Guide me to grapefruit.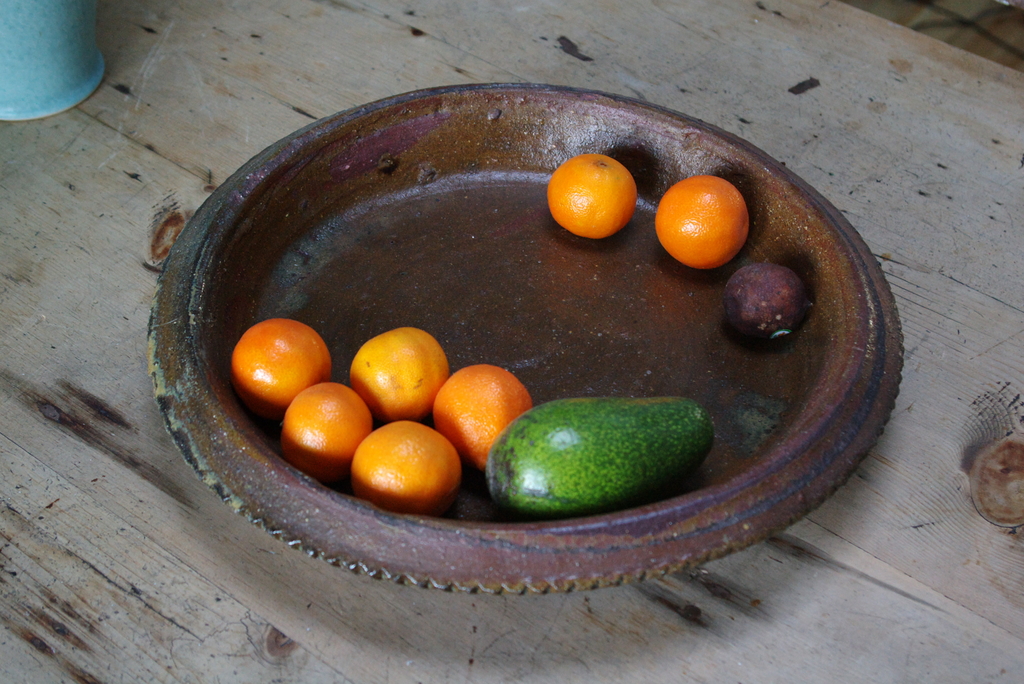
Guidance: <bbox>428, 363, 536, 469</bbox>.
